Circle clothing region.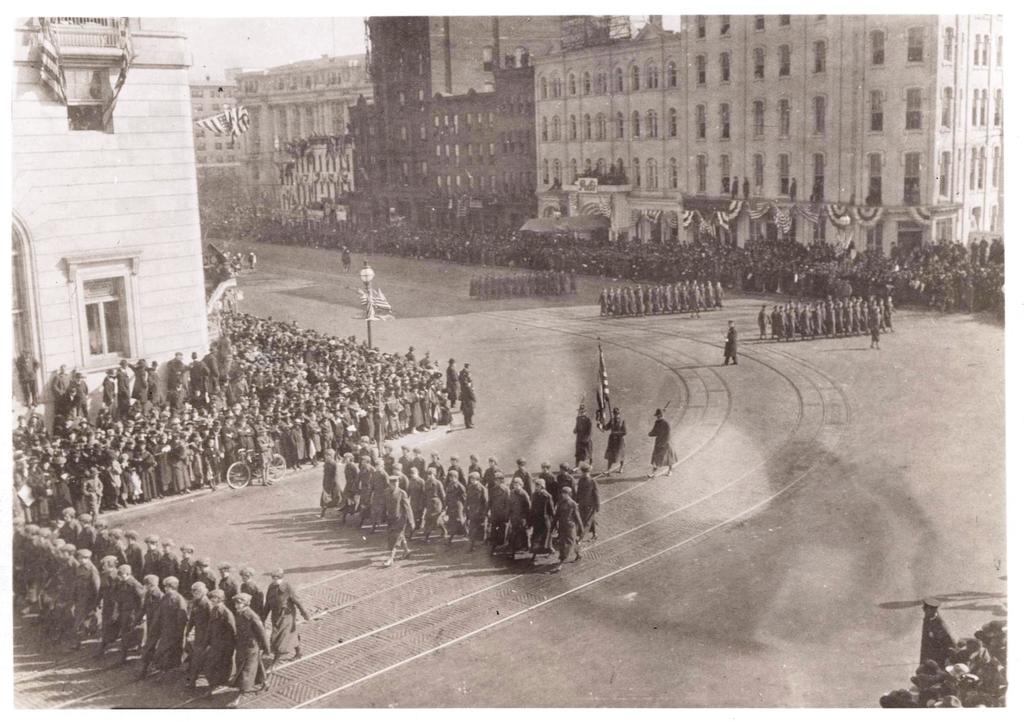
Region: BBox(25, 547, 37, 593).
